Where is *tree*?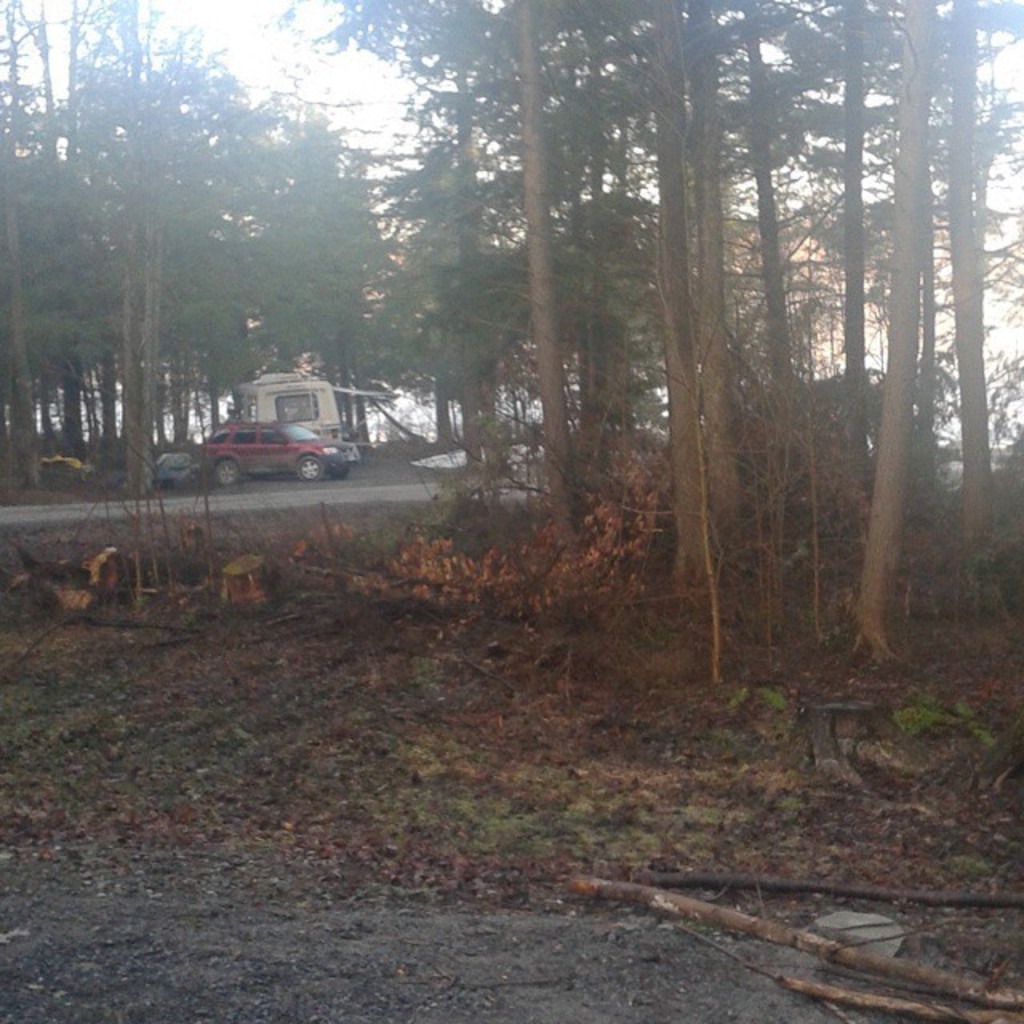
left=941, top=0, right=1022, bottom=574.
